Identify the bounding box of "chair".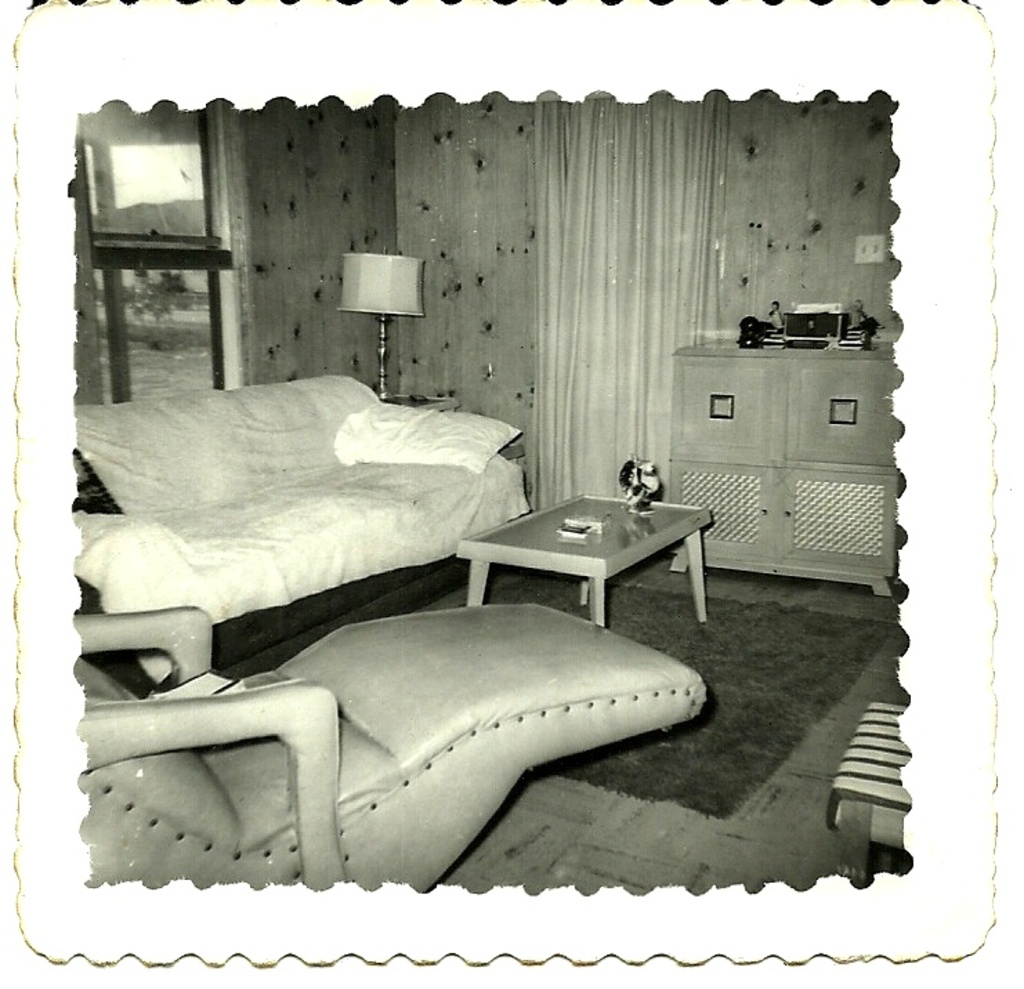
BBox(70, 599, 708, 891).
